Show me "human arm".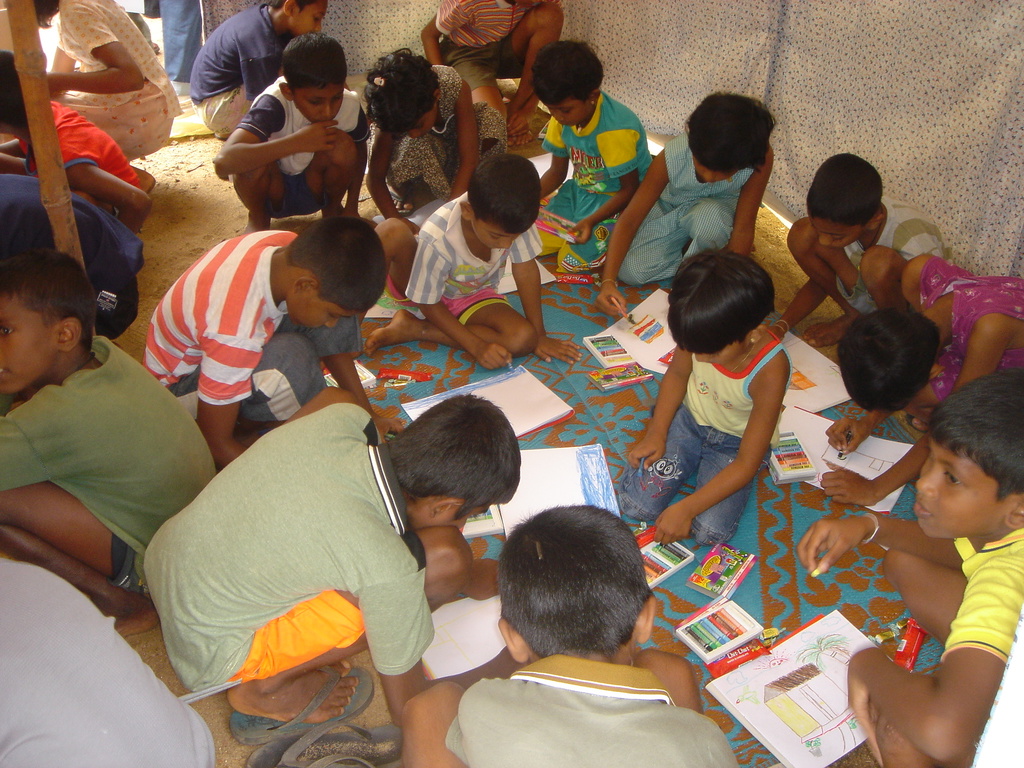
"human arm" is here: BBox(351, 564, 531, 729).
